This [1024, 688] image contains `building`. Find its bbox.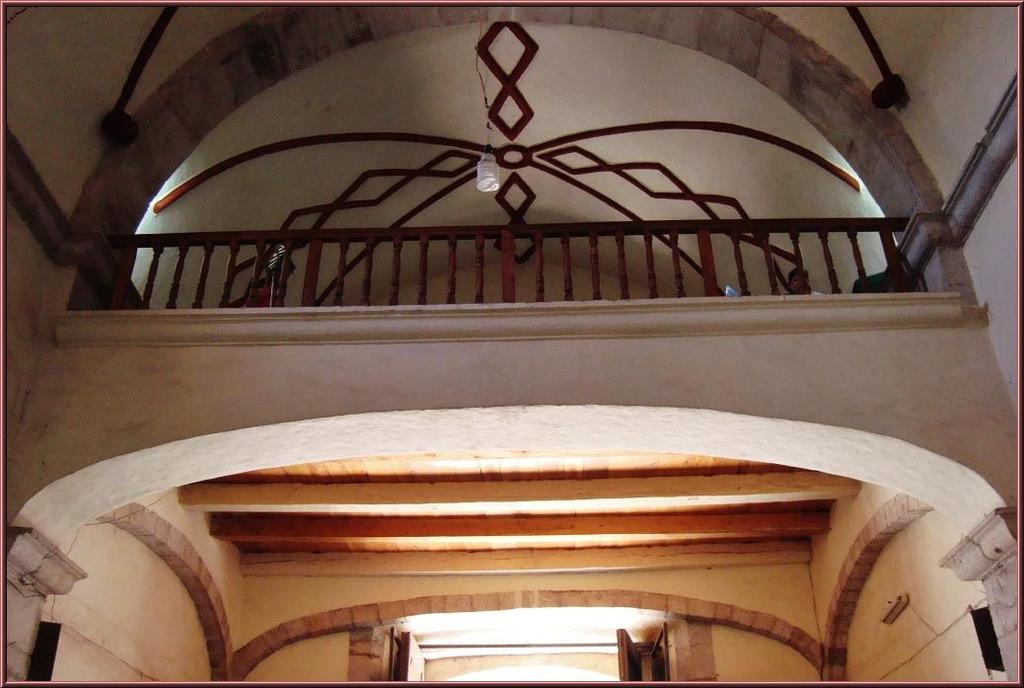
[2, 0, 1022, 686].
